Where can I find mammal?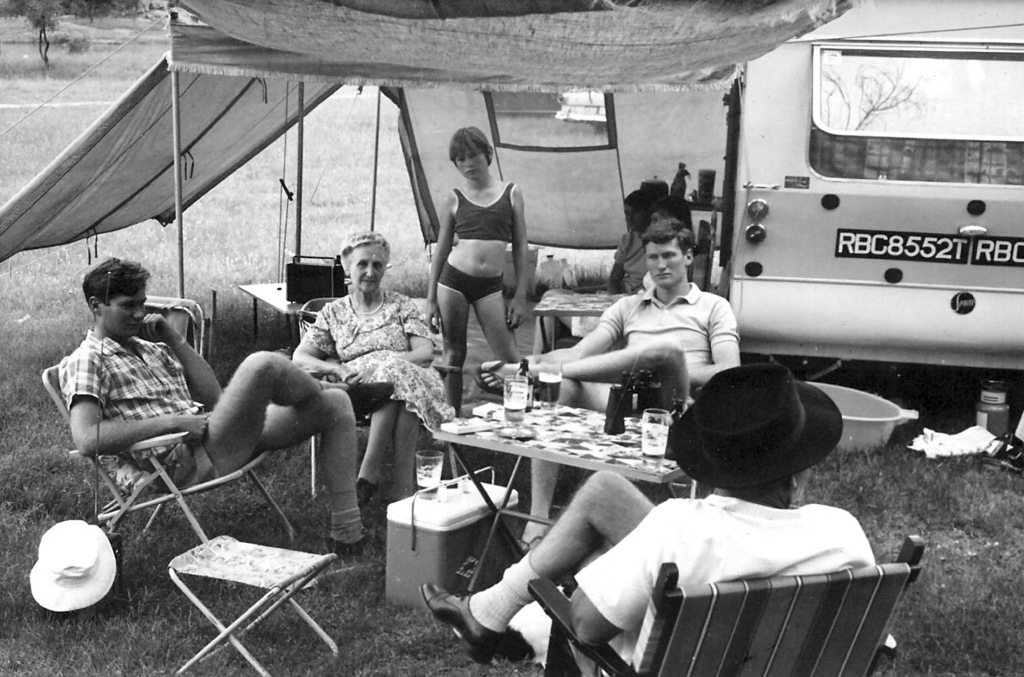
You can find it at (419,362,867,676).
